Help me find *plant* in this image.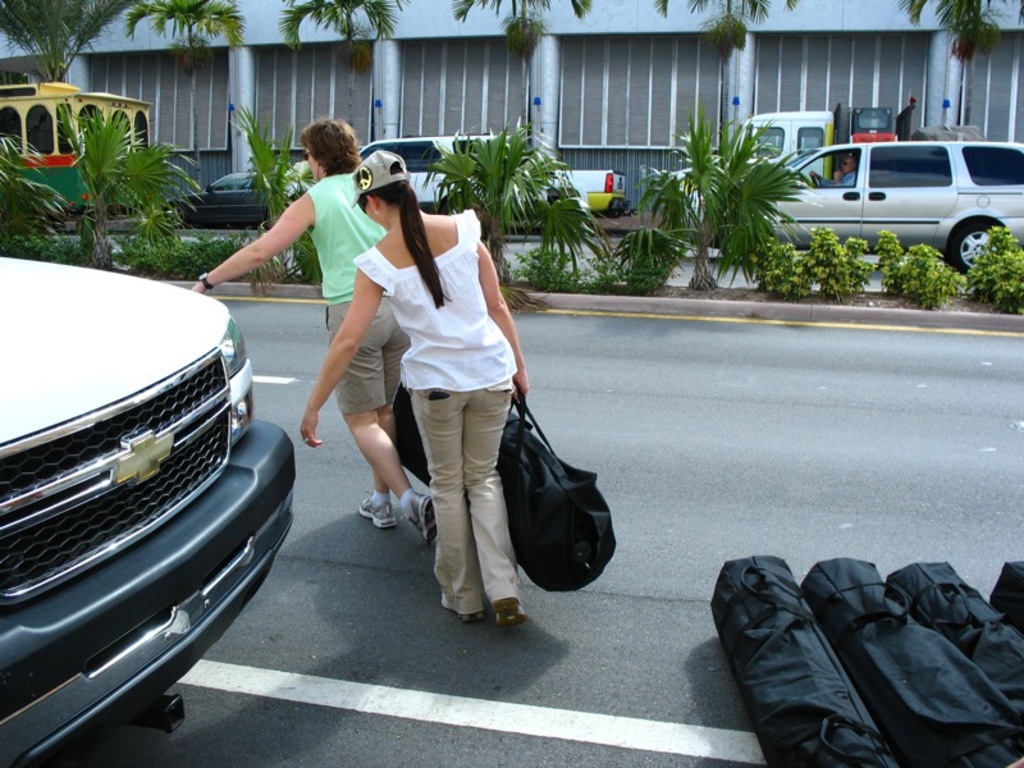
Found it: <bbox>938, 220, 1023, 314</bbox>.
